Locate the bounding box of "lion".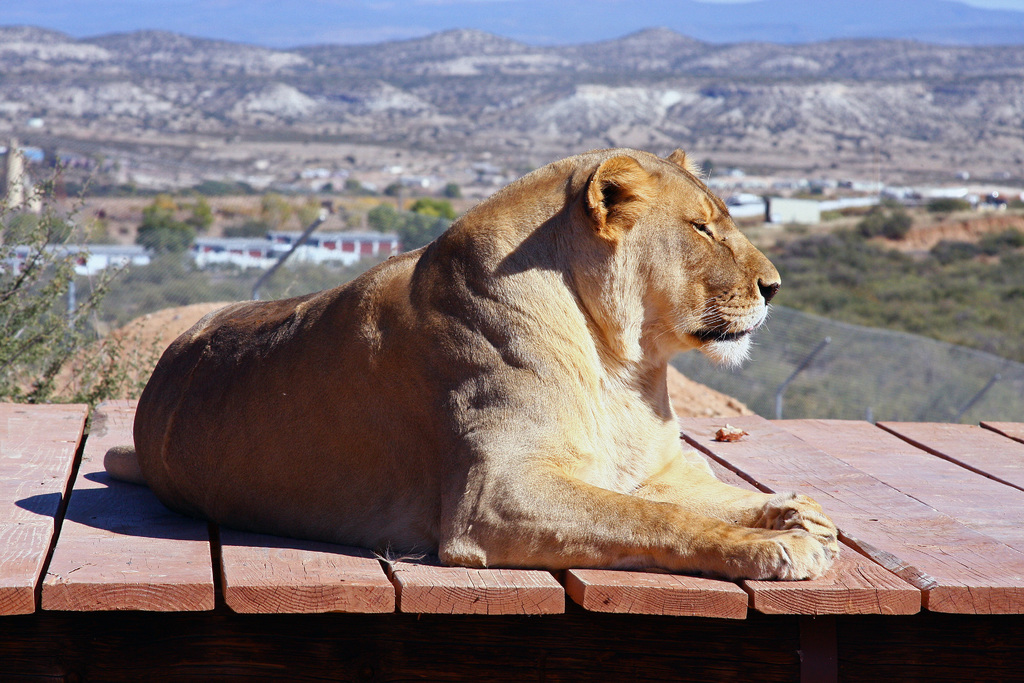
Bounding box: (102,144,838,580).
